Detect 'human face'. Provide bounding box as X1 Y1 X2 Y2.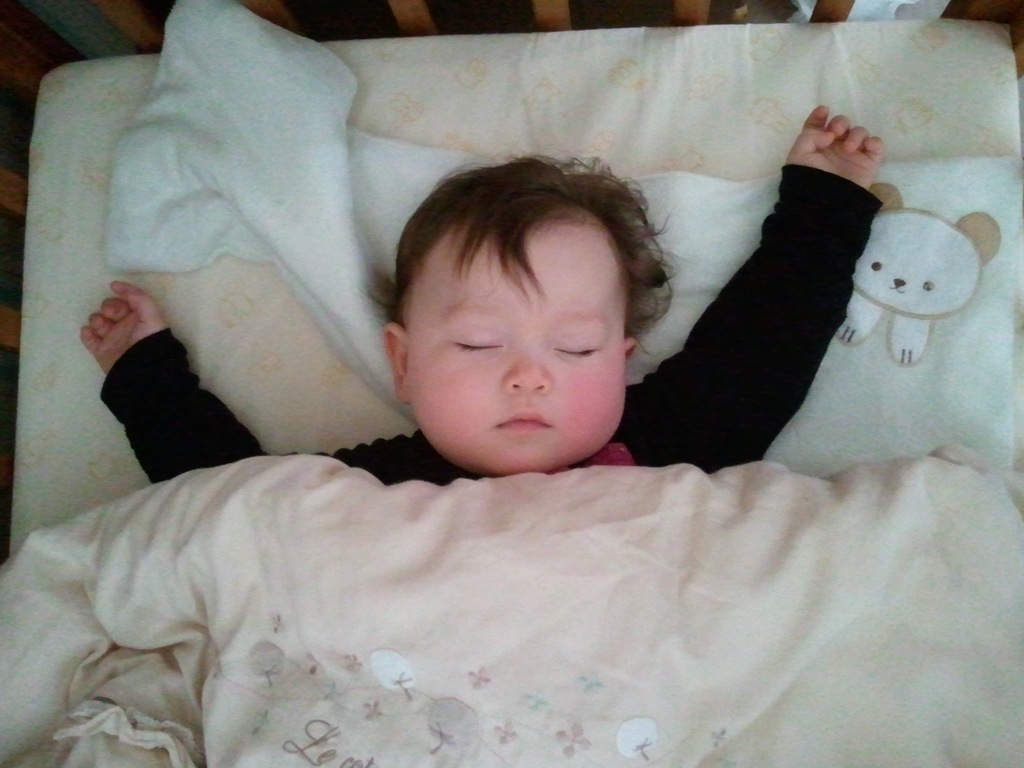
408 227 624 465.
